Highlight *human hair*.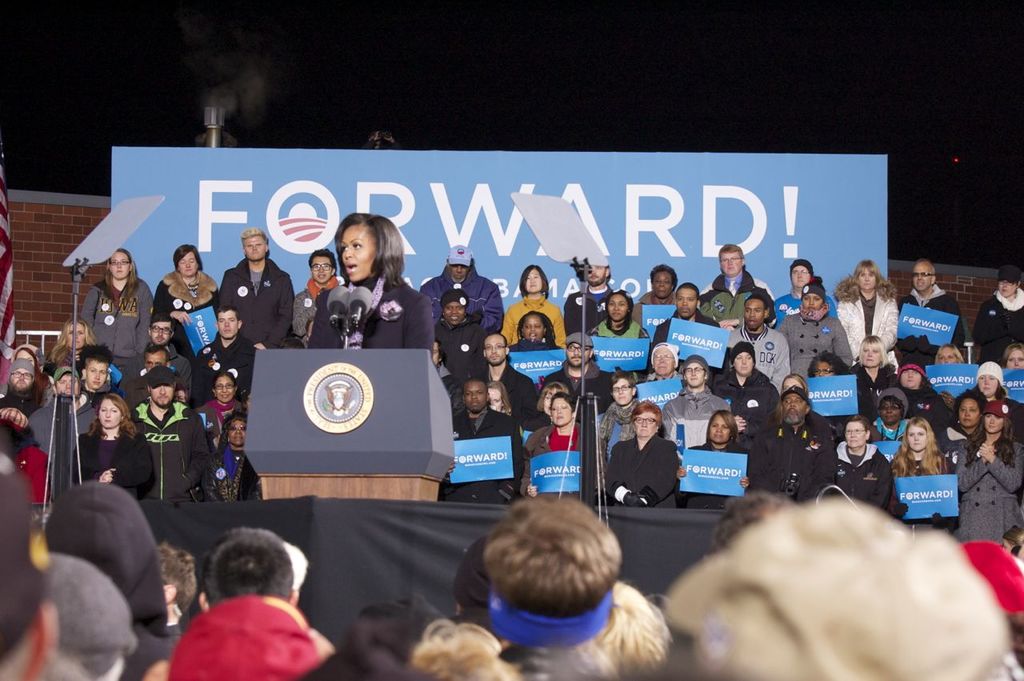
Highlighted region: bbox=[806, 351, 849, 380].
